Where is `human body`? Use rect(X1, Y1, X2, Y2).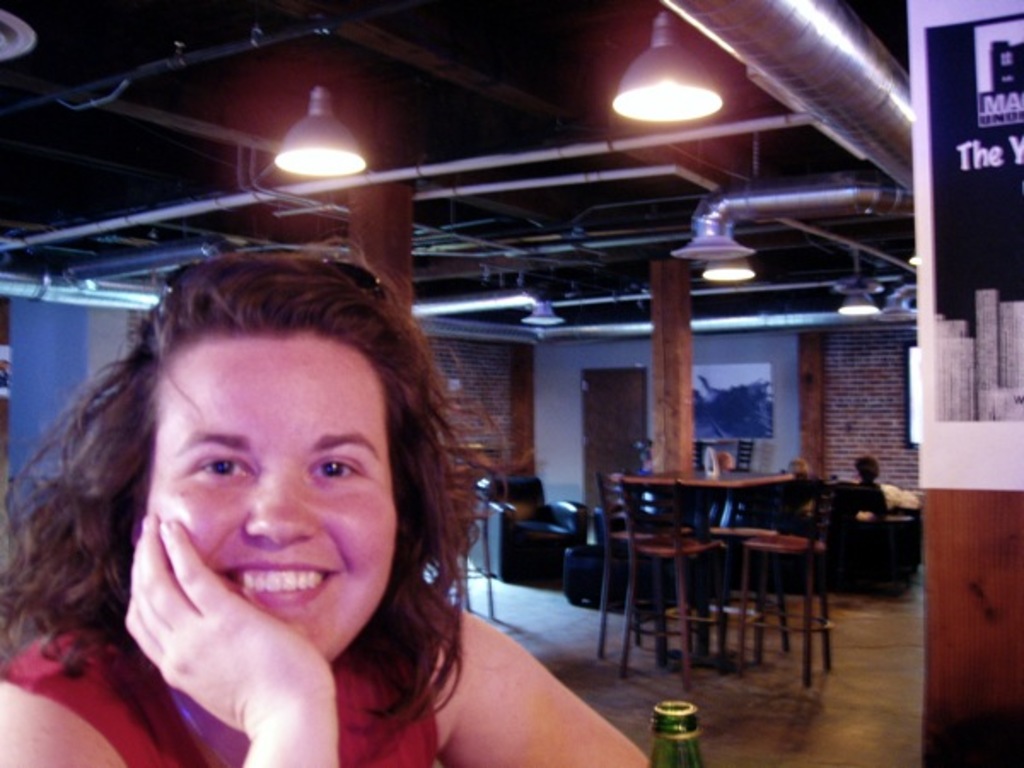
rect(836, 451, 881, 519).
